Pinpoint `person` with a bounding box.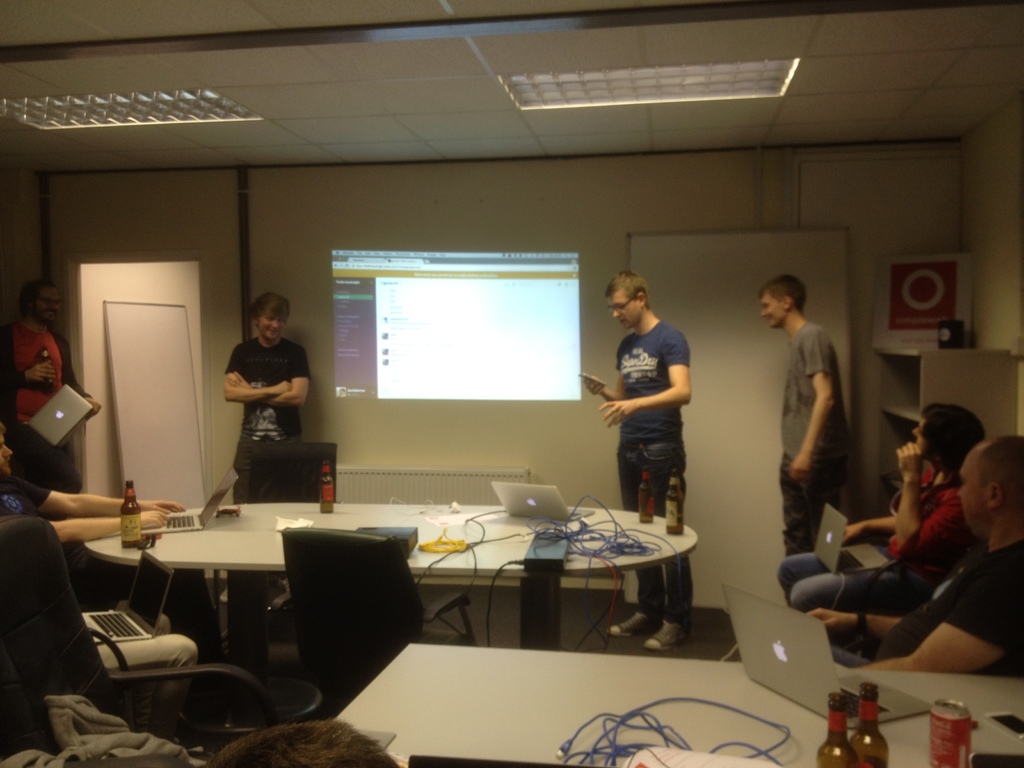
bbox=[0, 278, 102, 508].
